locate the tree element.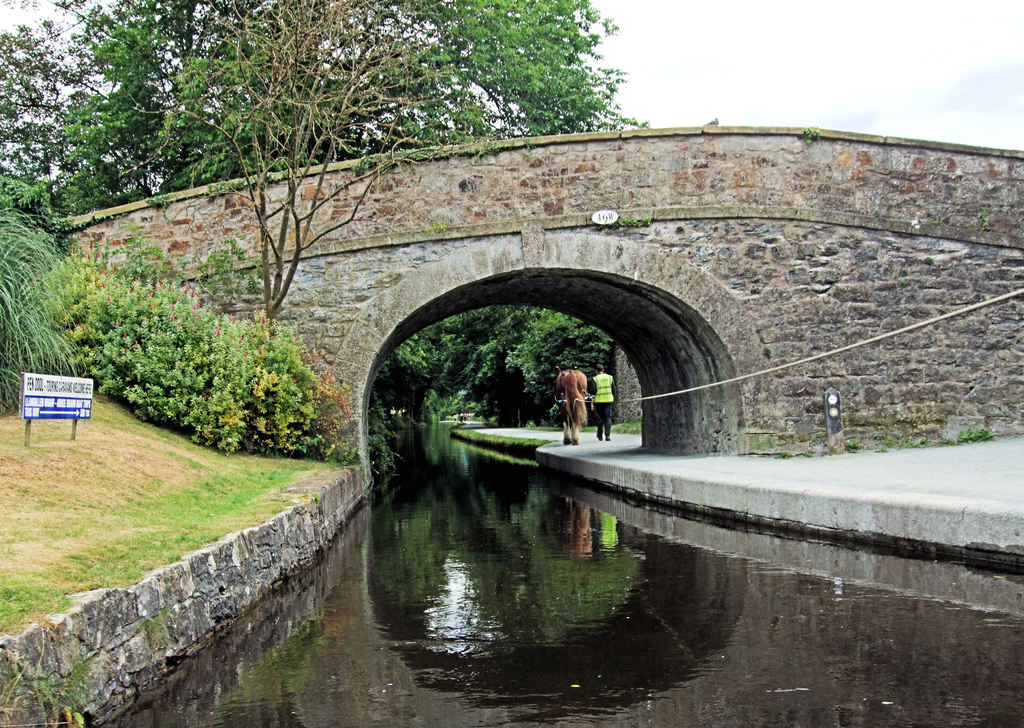
Element bbox: 375,306,614,428.
